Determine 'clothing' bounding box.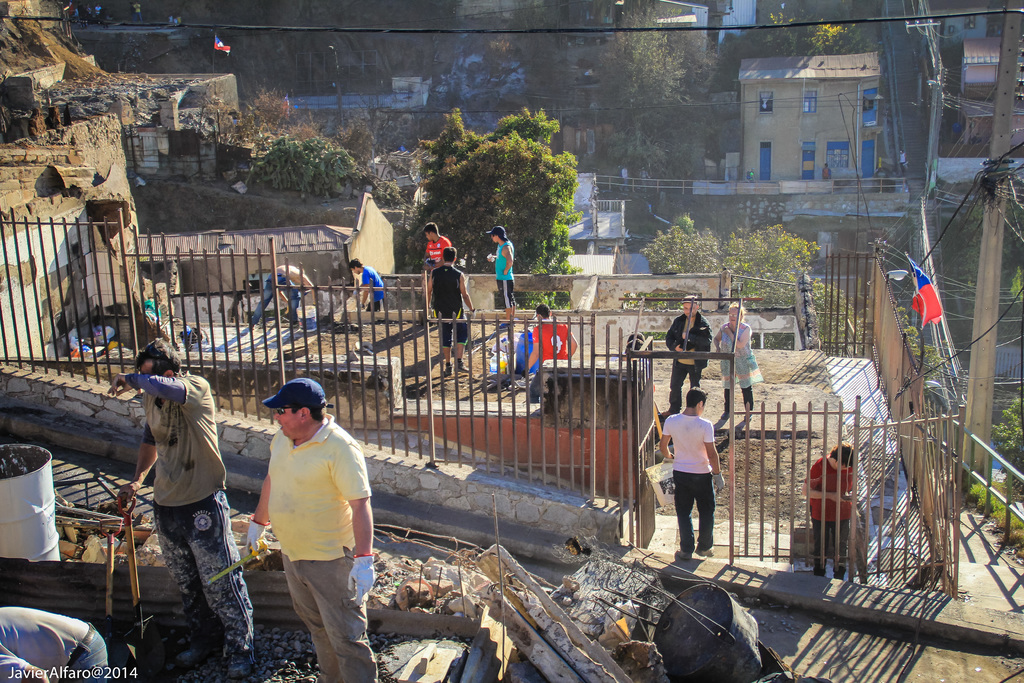
Determined: BBox(259, 268, 308, 320).
